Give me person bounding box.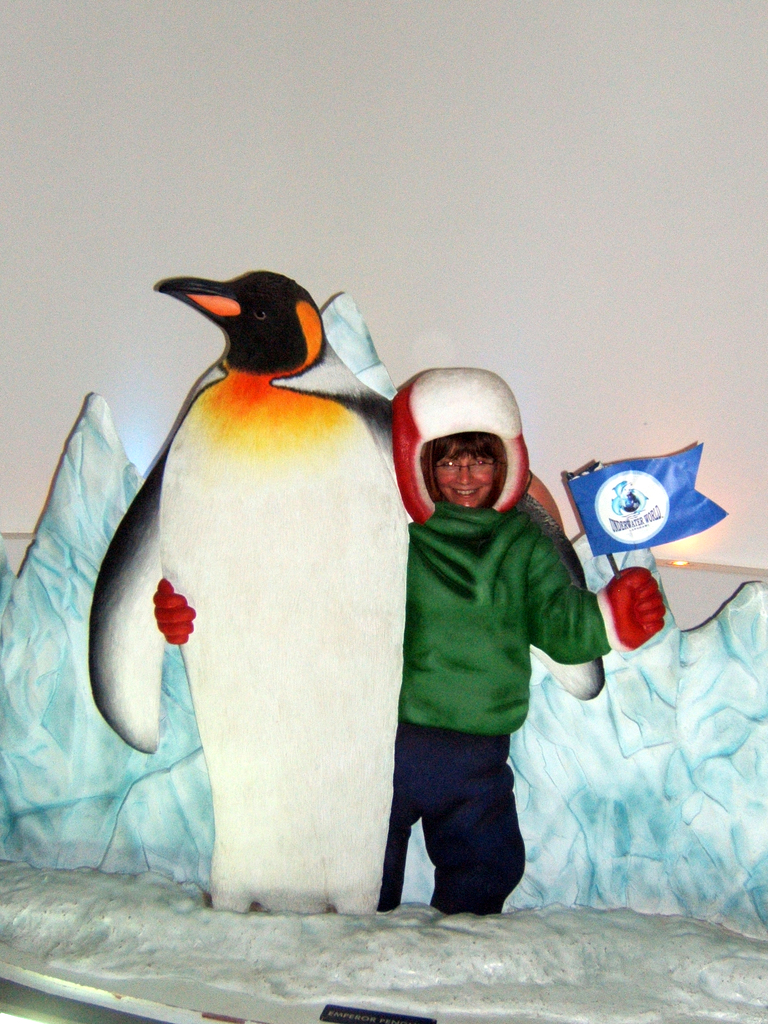
154, 369, 668, 913.
